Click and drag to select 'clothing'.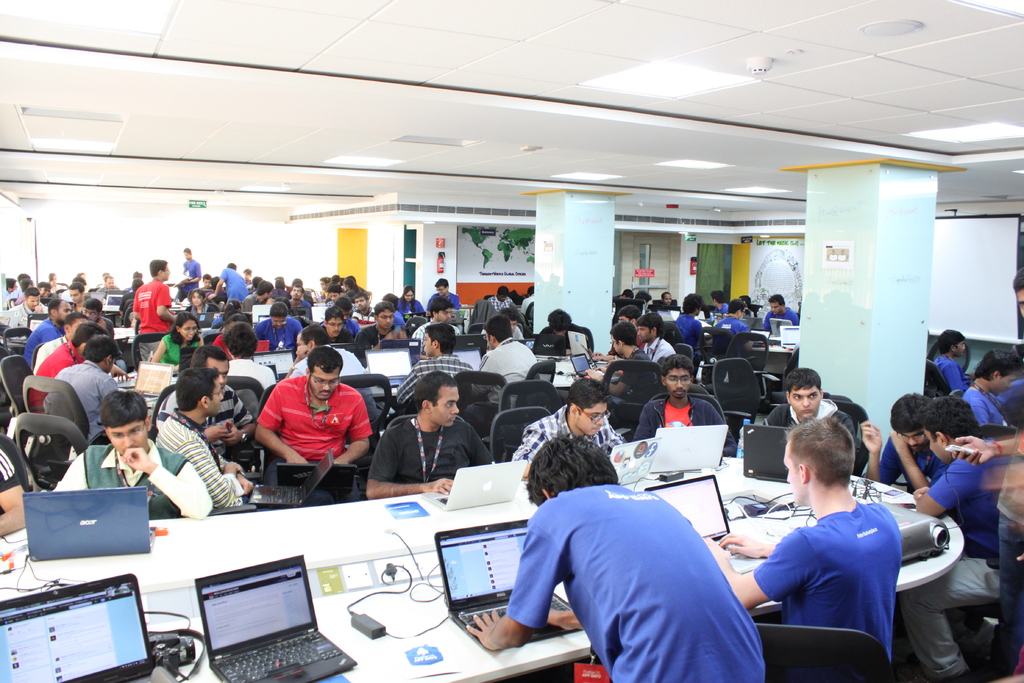
Selection: detection(202, 325, 252, 362).
